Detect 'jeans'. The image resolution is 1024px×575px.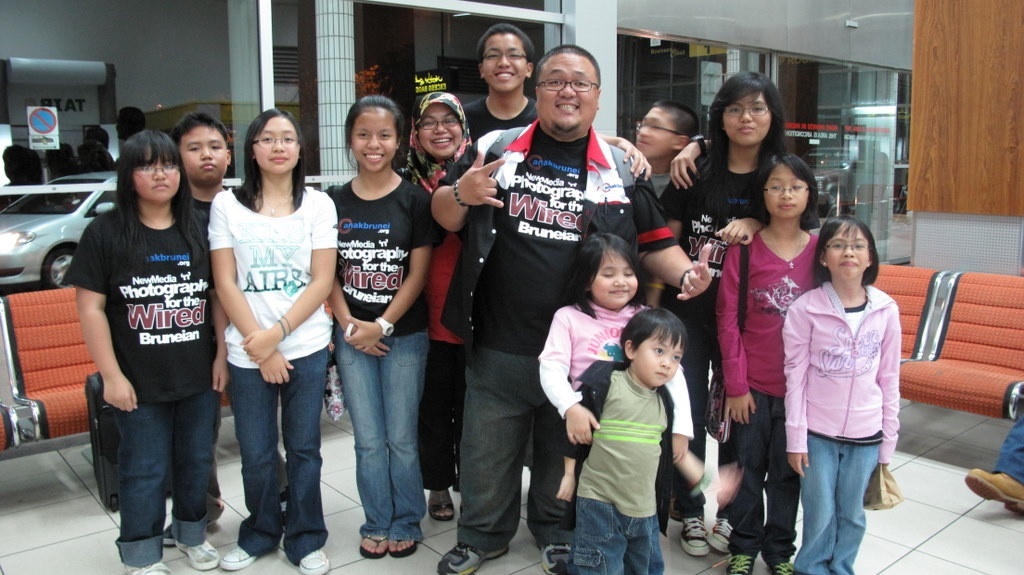
x1=215, y1=335, x2=320, y2=557.
